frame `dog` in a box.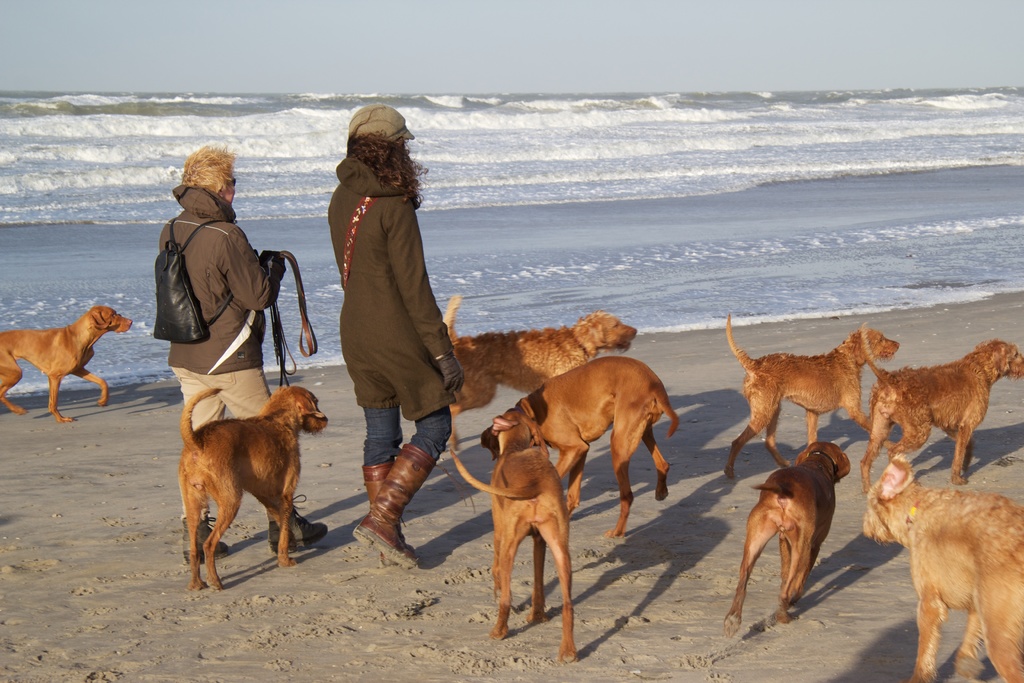
crop(447, 397, 577, 661).
